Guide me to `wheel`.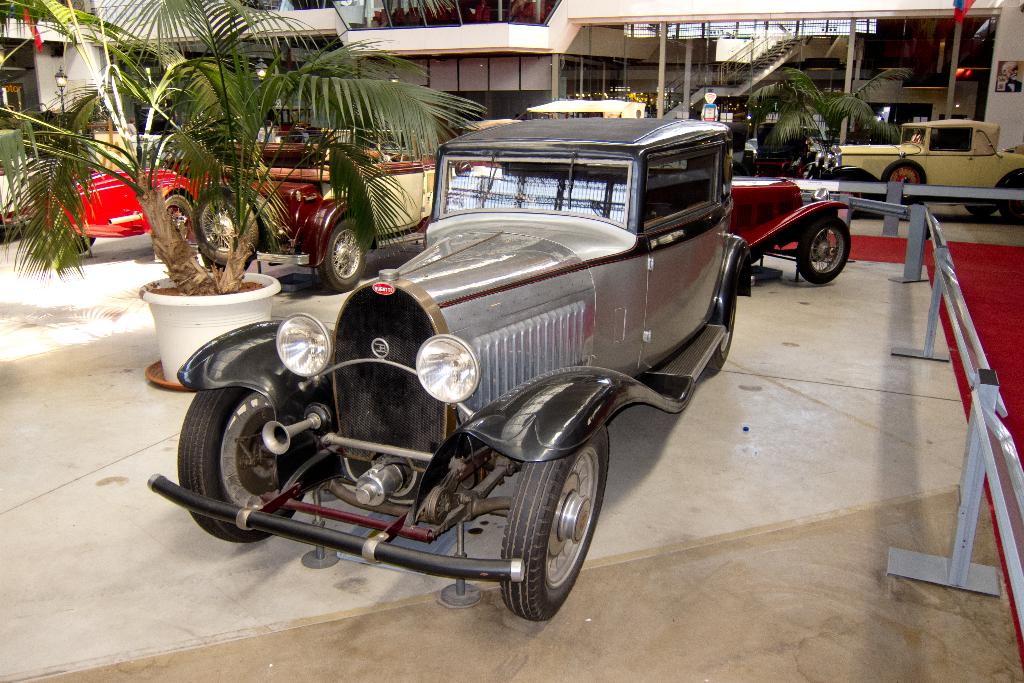
Guidance: x1=164, y1=194, x2=184, y2=240.
